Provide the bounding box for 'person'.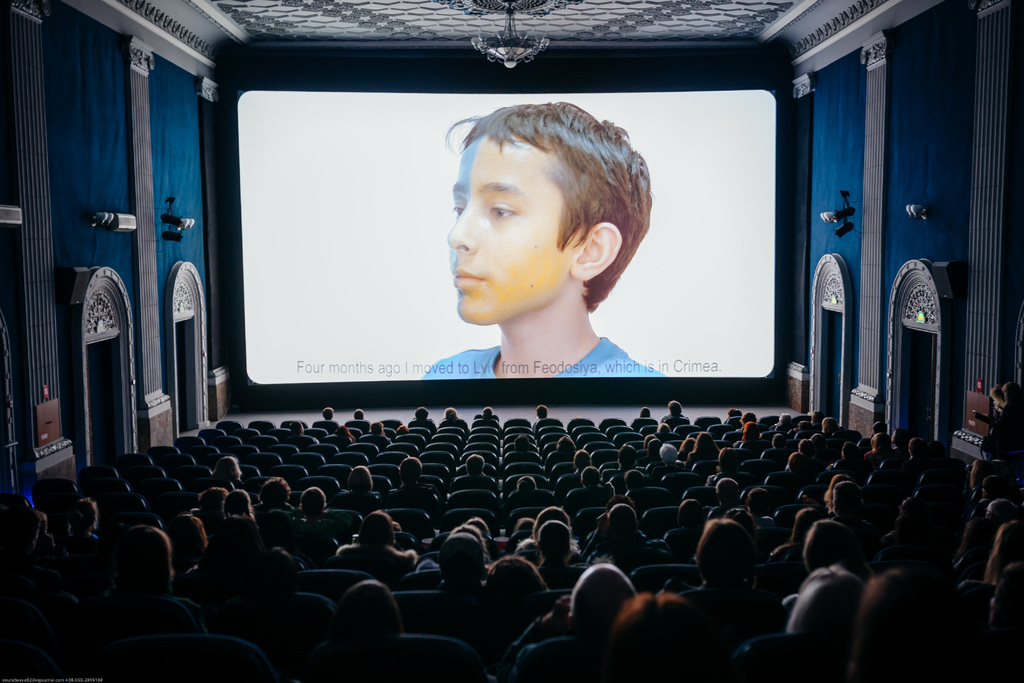
(776,454,808,477).
